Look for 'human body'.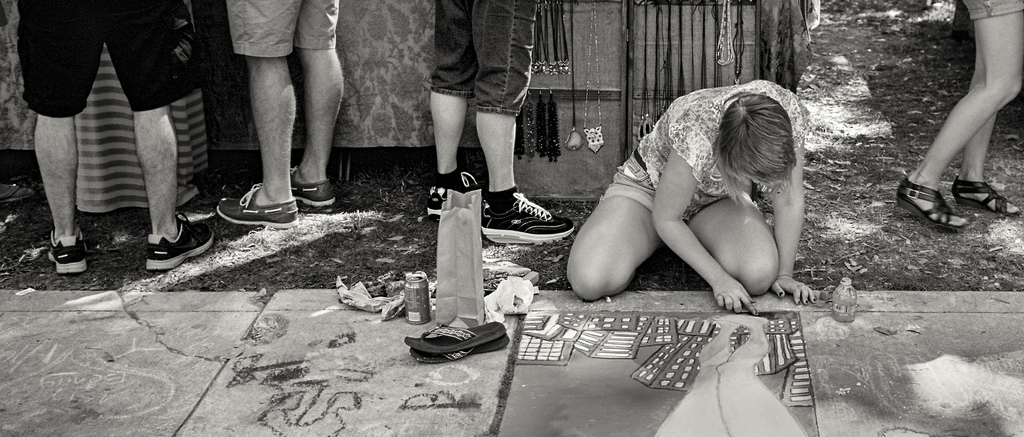
Found: bbox(433, 0, 570, 242).
